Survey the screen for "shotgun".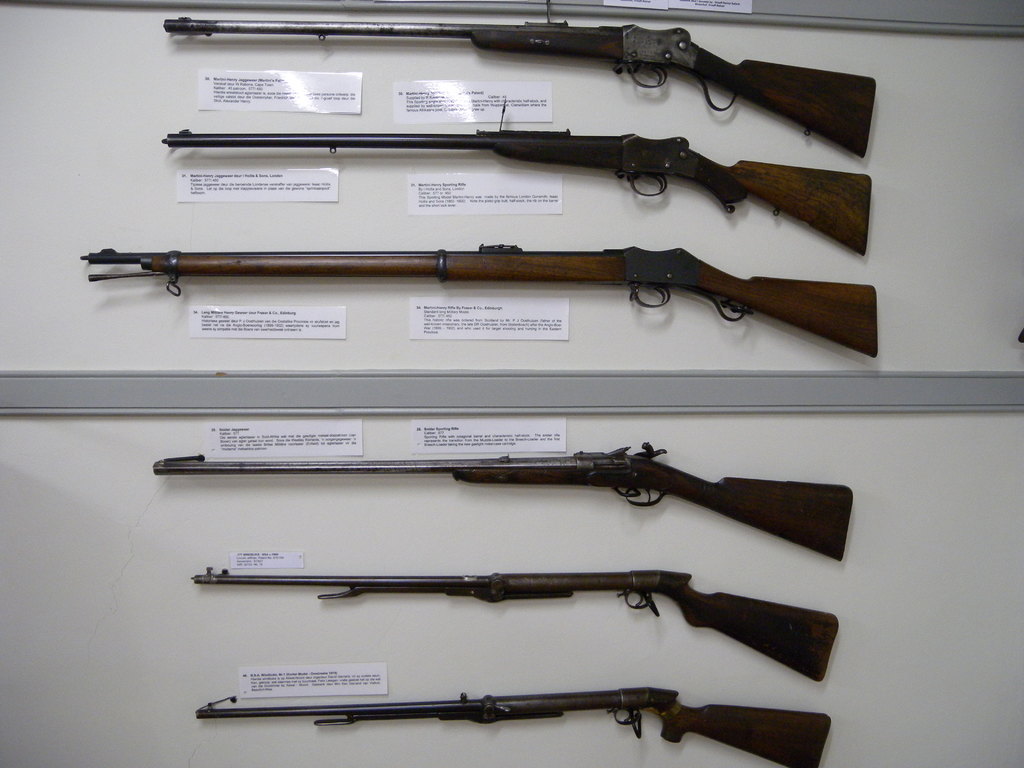
Survey found: 156/125/873/262.
